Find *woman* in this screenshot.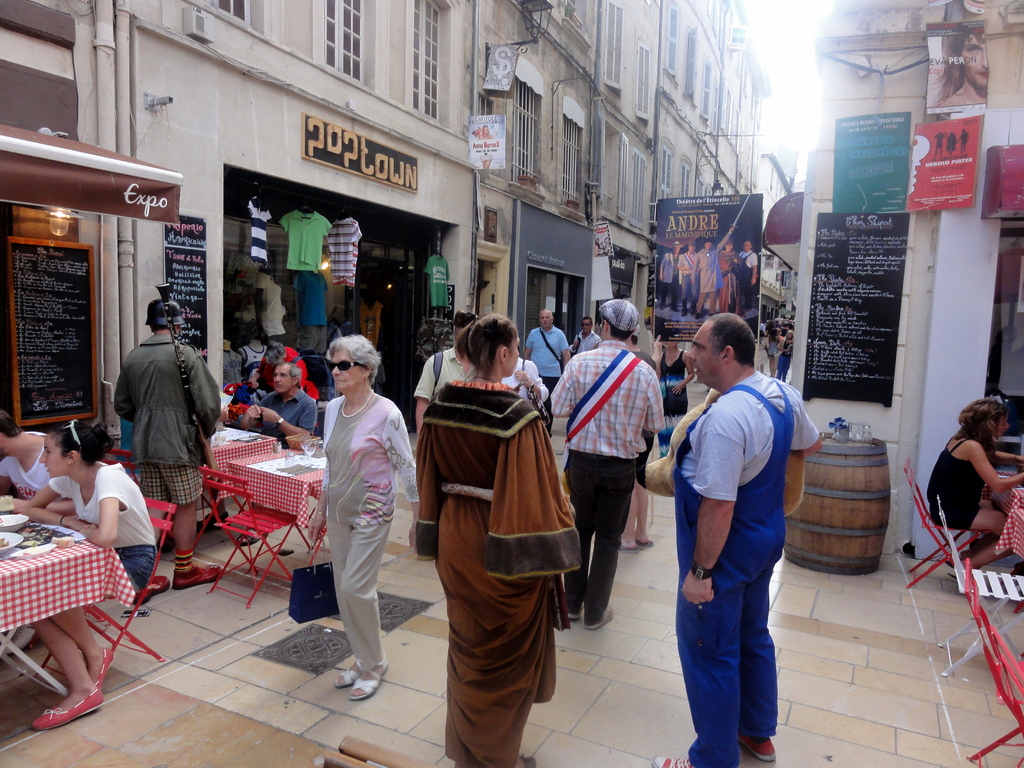
The bounding box for *woman* is x1=304 y1=337 x2=420 y2=705.
